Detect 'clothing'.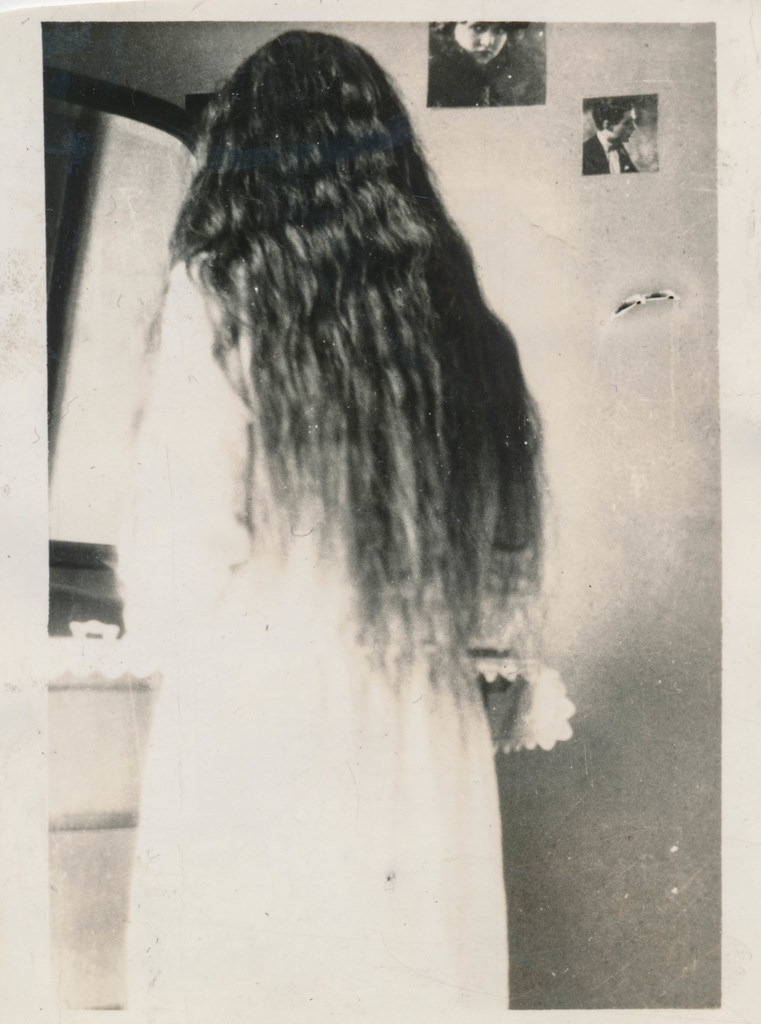
Detected at bbox=[88, 31, 621, 948].
